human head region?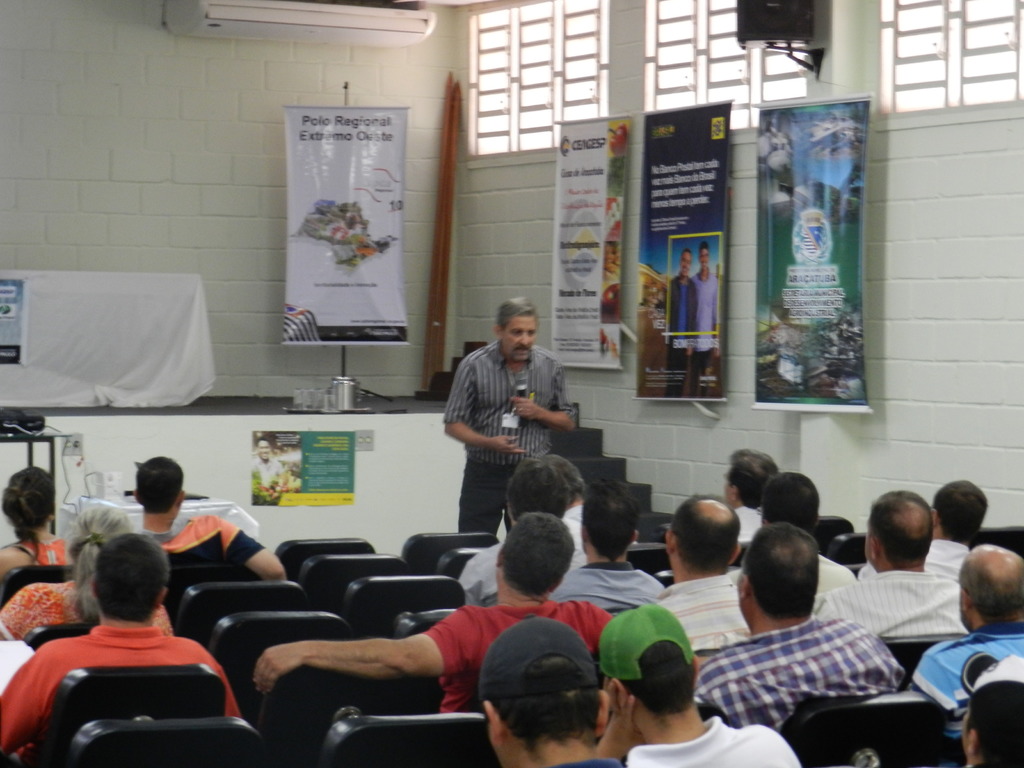
BBox(580, 480, 641, 563)
